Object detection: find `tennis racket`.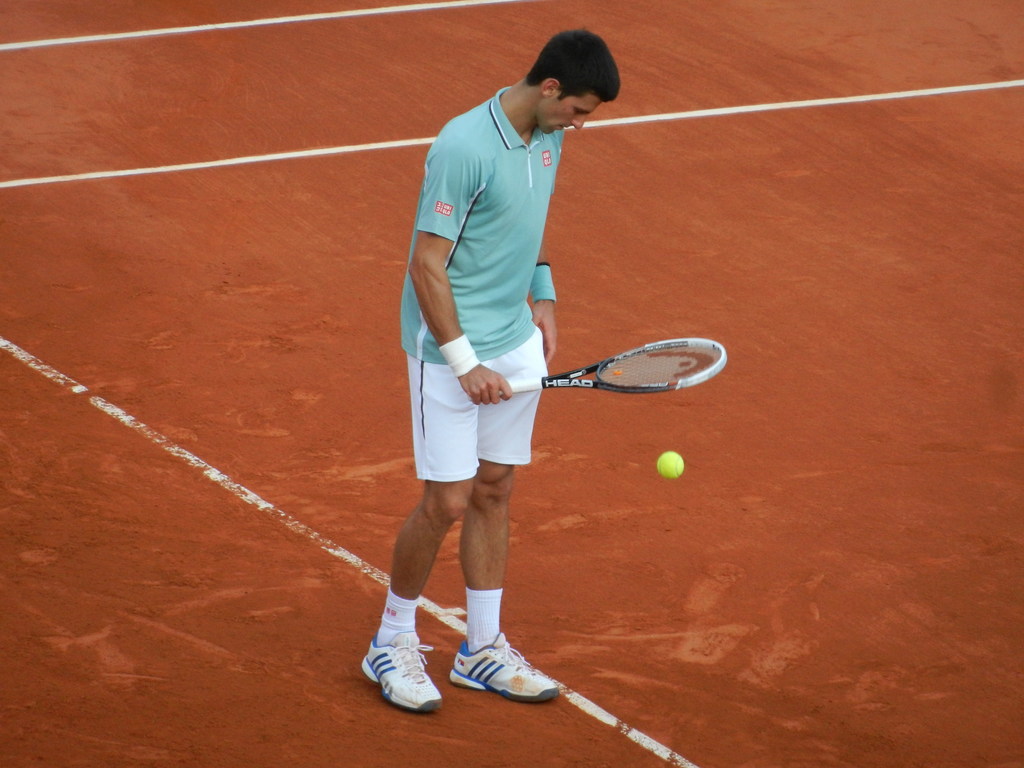
Rect(499, 334, 725, 398).
